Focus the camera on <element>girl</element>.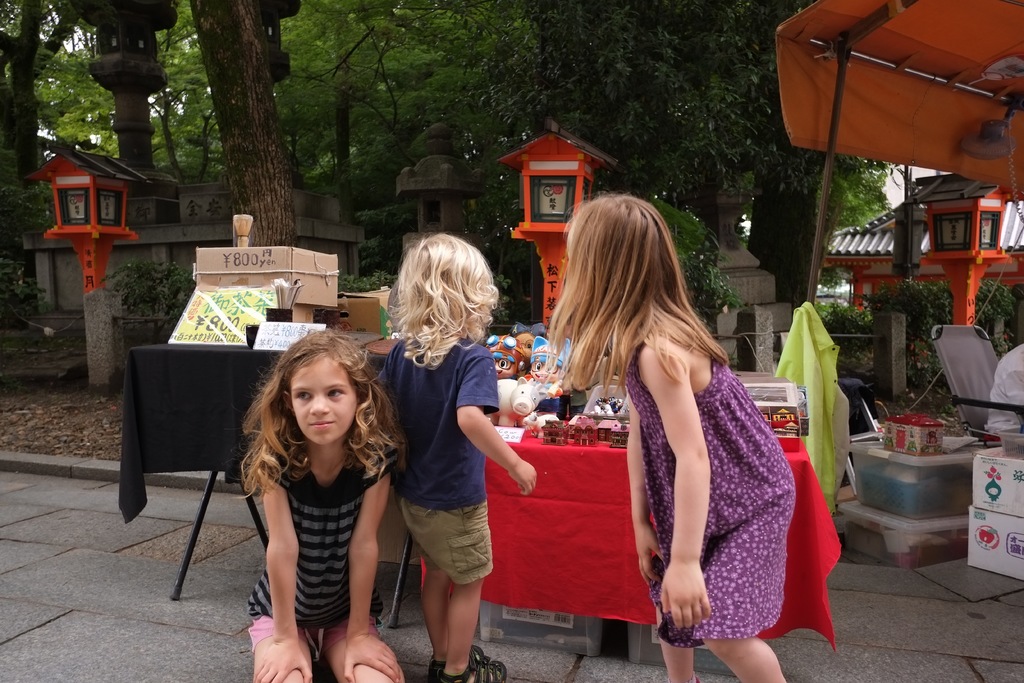
Focus region: box=[233, 325, 409, 682].
